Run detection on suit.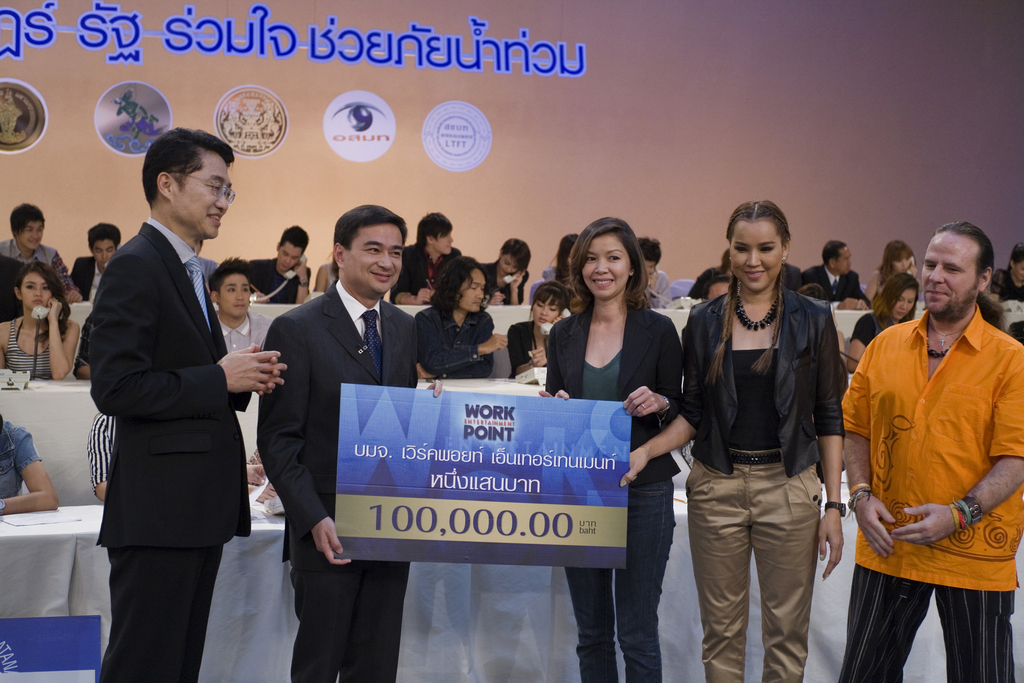
Result: l=84, t=115, r=266, b=673.
